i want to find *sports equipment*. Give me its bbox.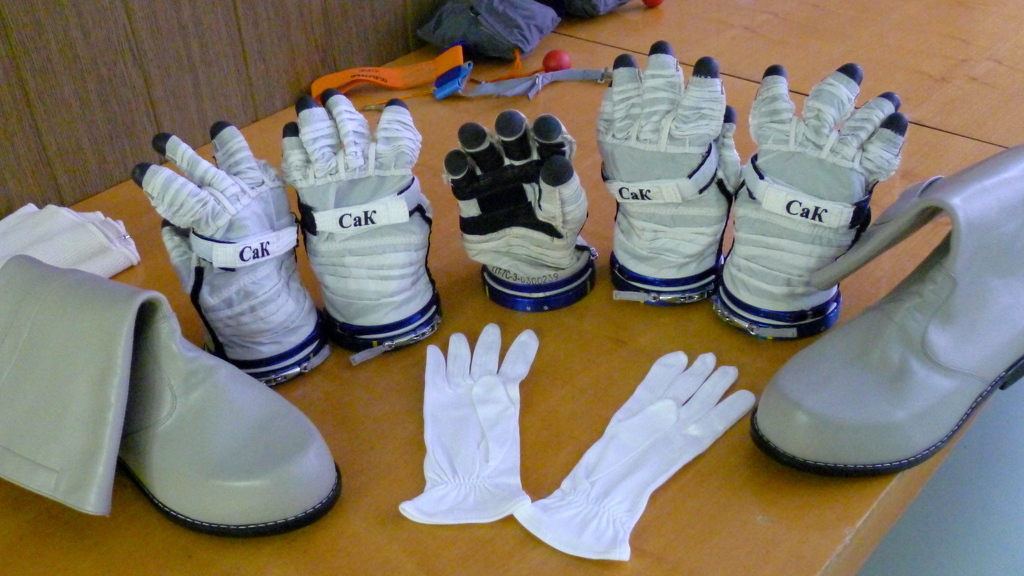
BBox(714, 63, 911, 343).
